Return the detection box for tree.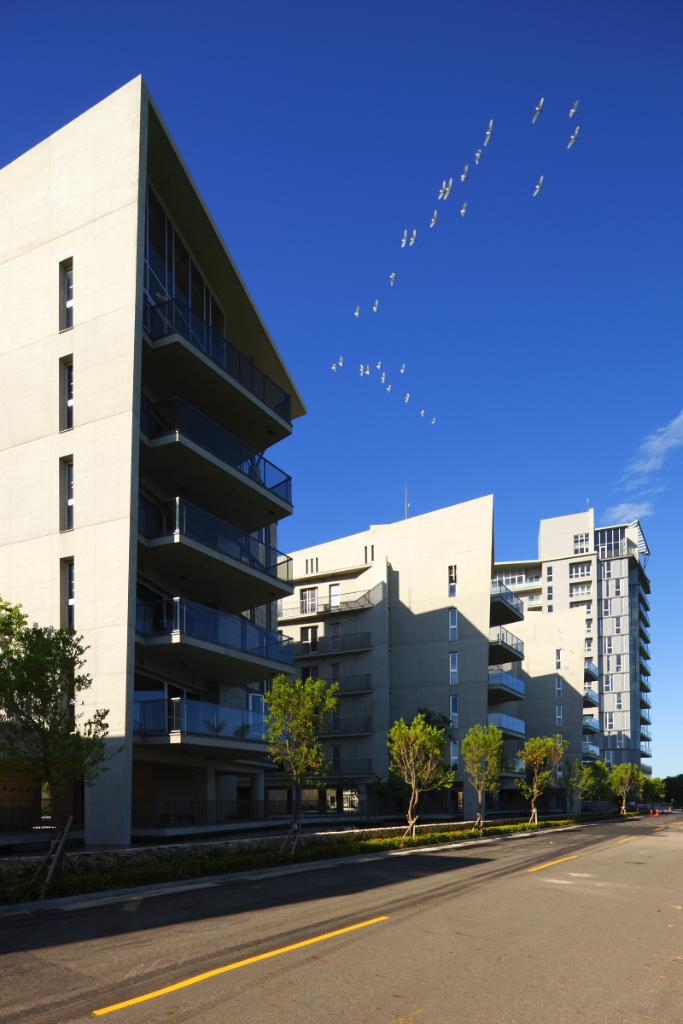
region(516, 737, 570, 825).
